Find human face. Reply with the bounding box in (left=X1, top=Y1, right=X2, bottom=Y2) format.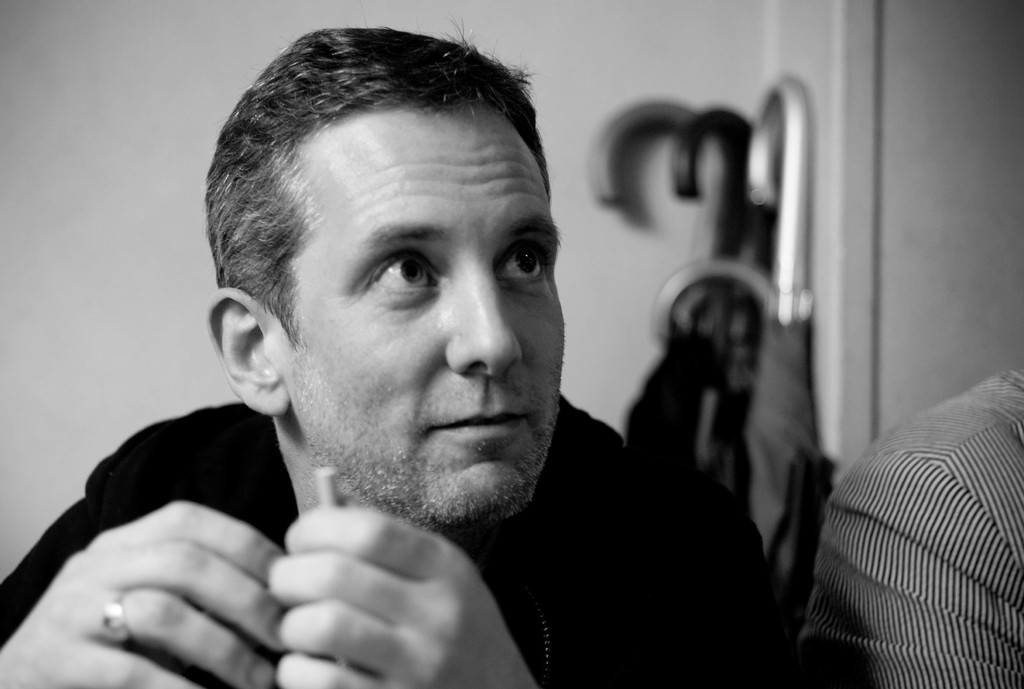
(left=266, top=115, right=567, bottom=514).
